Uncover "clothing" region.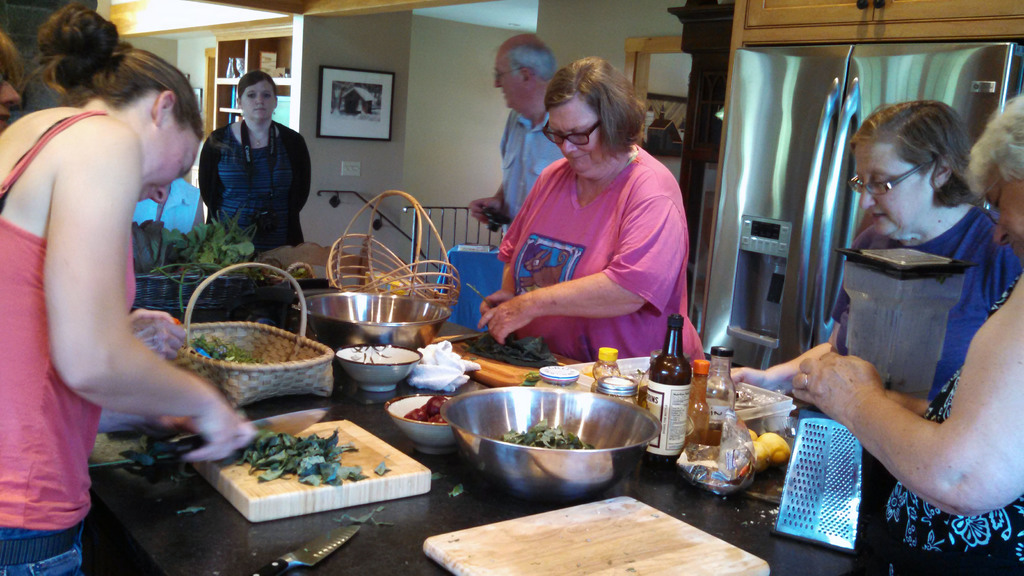
Uncovered: [199,122,314,250].
